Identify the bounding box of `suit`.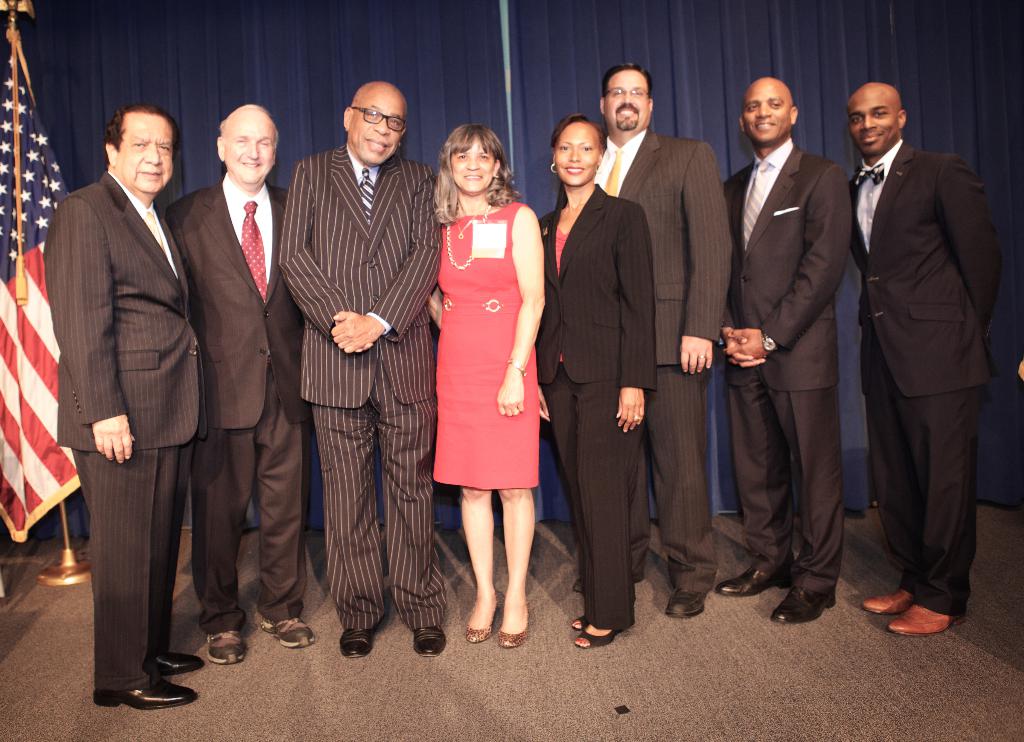
{"x1": 714, "y1": 141, "x2": 846, "y2": 590}.
